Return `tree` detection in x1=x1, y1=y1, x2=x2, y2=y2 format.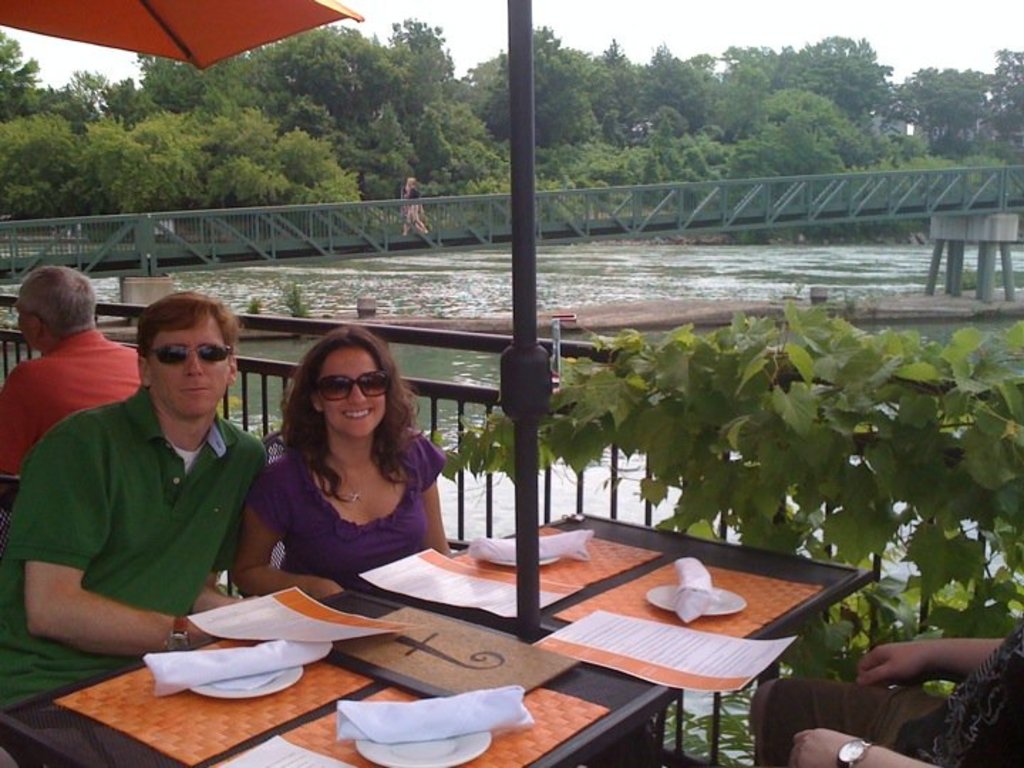
x1=721, y1=30, x2=899, y2=131.
